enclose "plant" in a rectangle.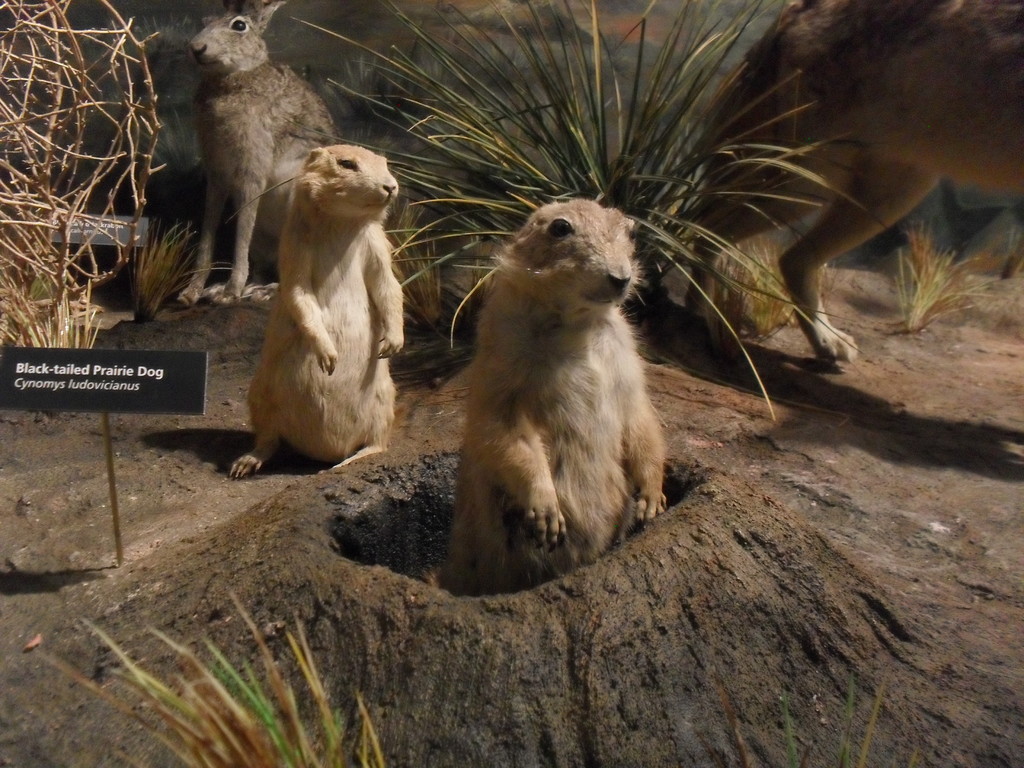
bbox=[320, 167, 484, 362].
